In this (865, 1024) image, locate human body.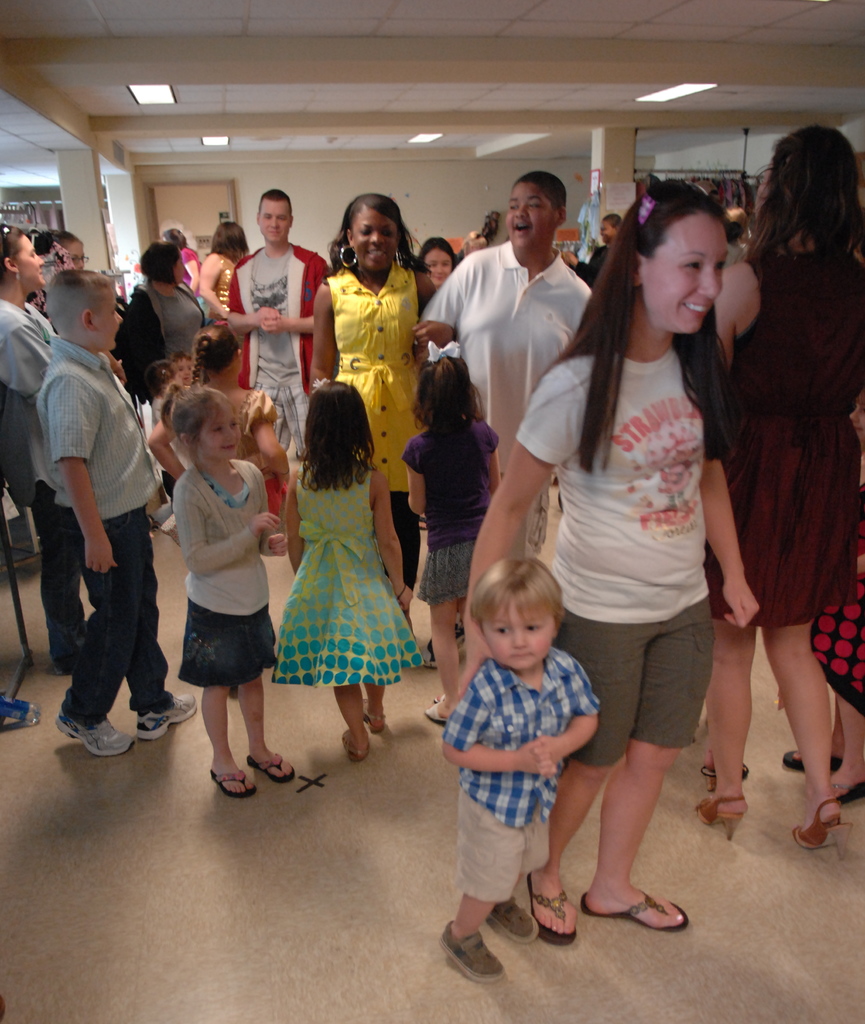
Bounding box: box(38, 273, 204, 755).
